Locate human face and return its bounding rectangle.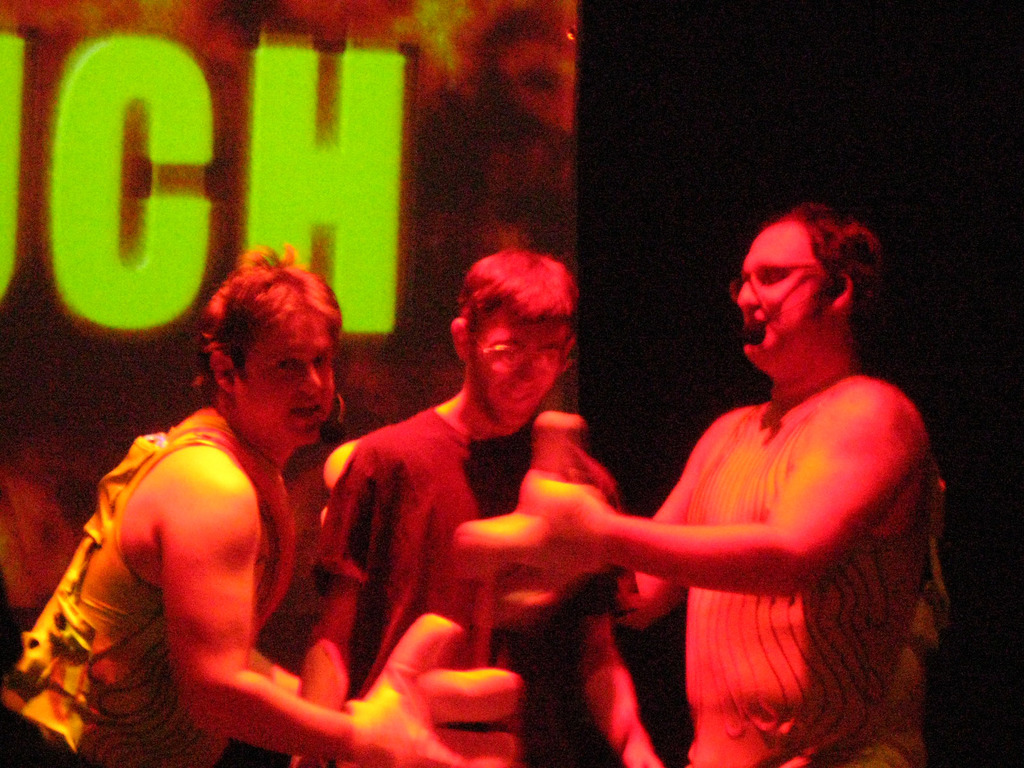
box=[238, 308, 336, 450].
